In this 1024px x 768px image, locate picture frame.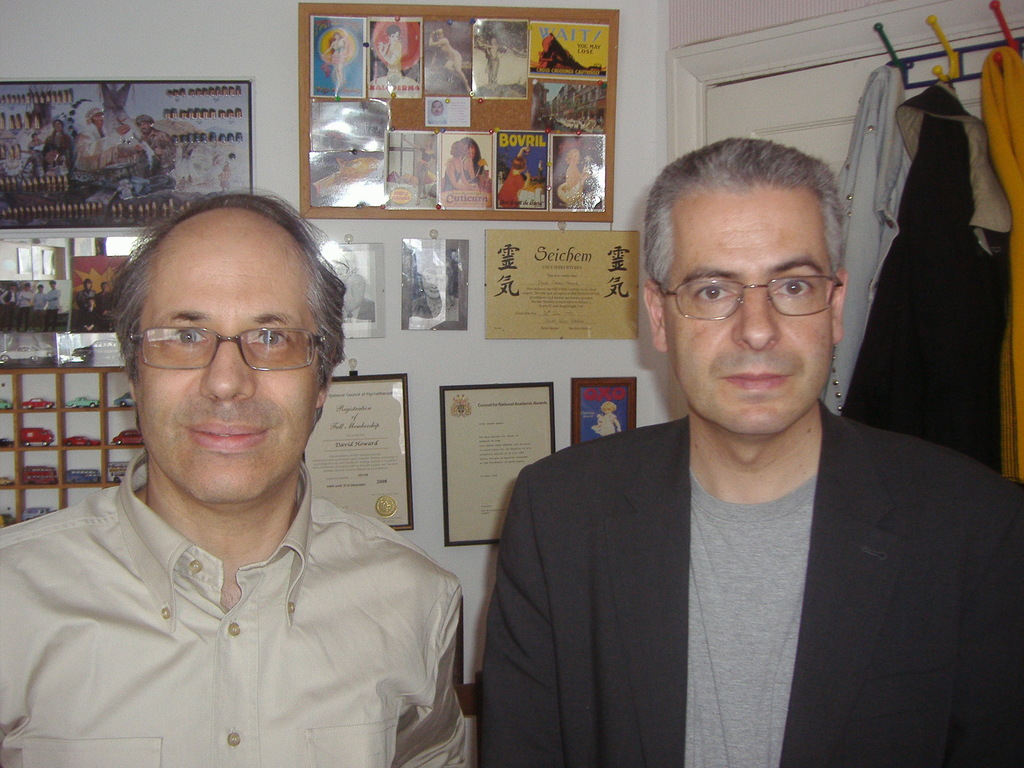
Bounding box: <region>573, 371, 645, 446</region>.
